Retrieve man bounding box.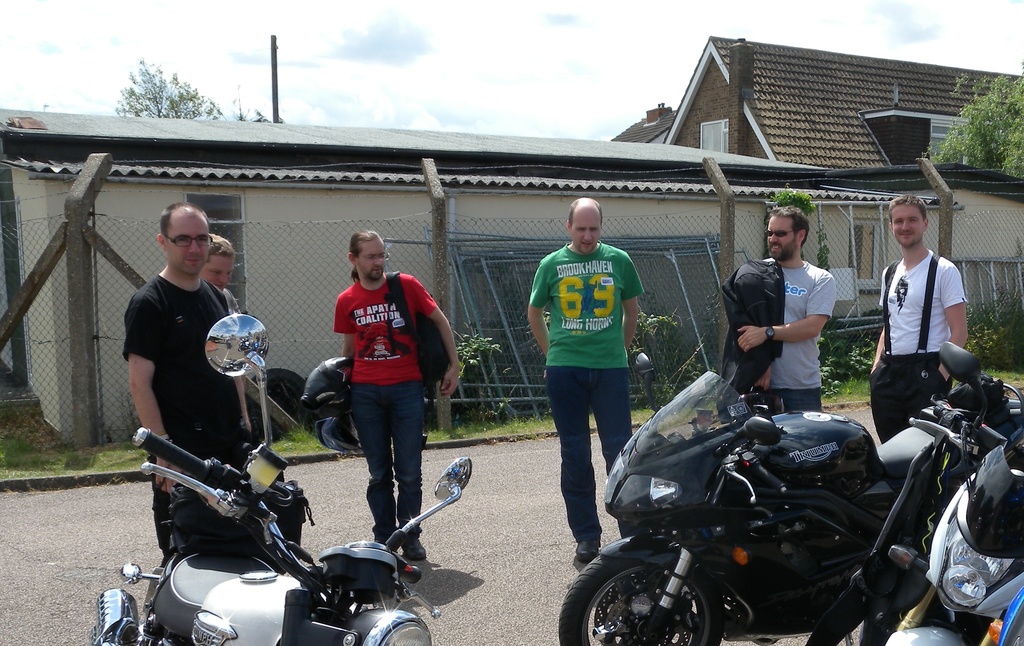
Bounding box: <box>715,202,841,413</box>.
